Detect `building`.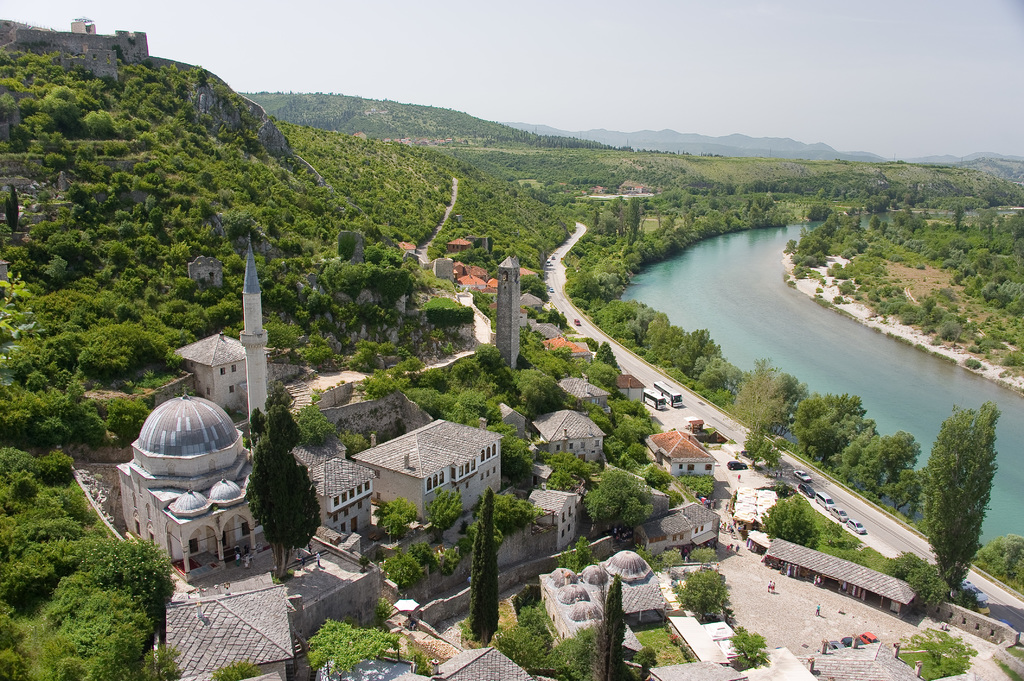
Detected at <bbox>173, 330, 249, 412</bbox>.
